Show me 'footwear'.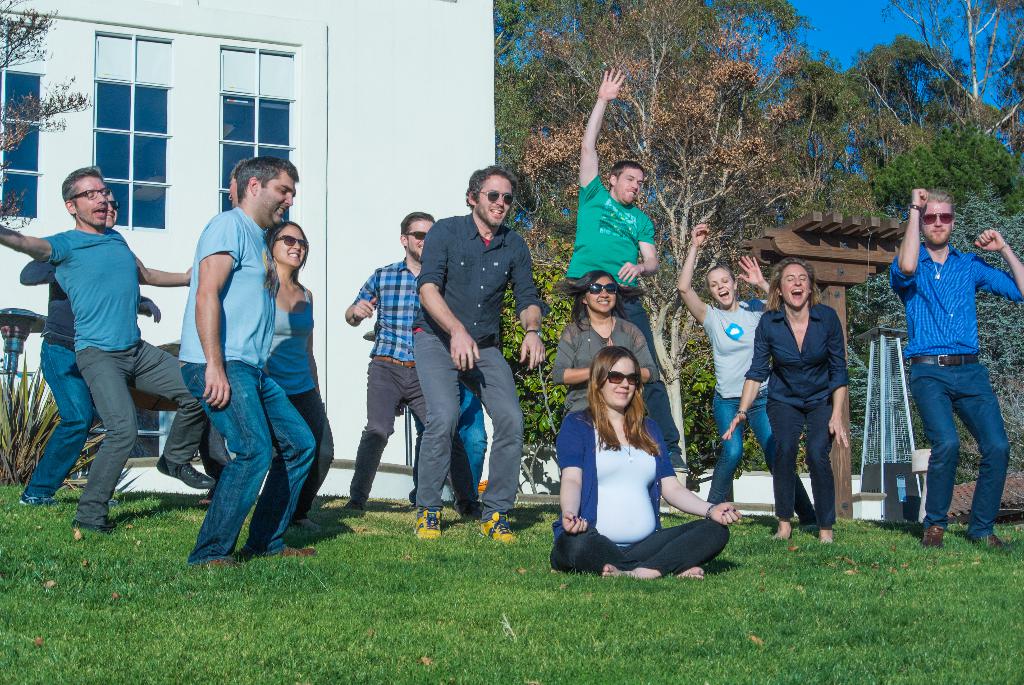
'footwear' is here: rect(274, 541, 315, 557).
